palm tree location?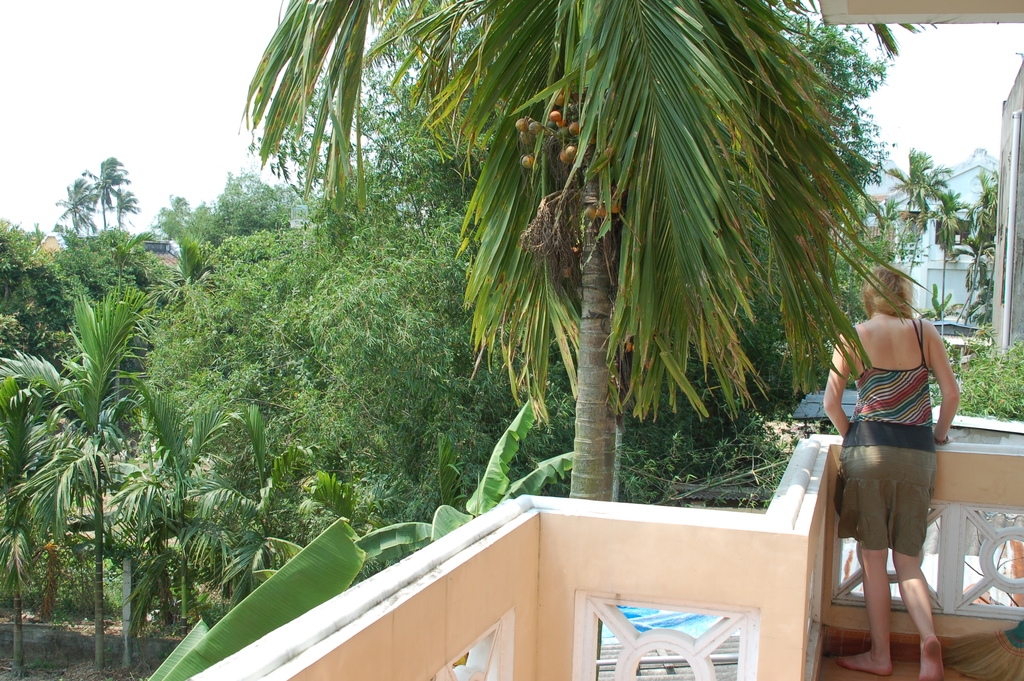
Rect(142, 193, 218, 275)
